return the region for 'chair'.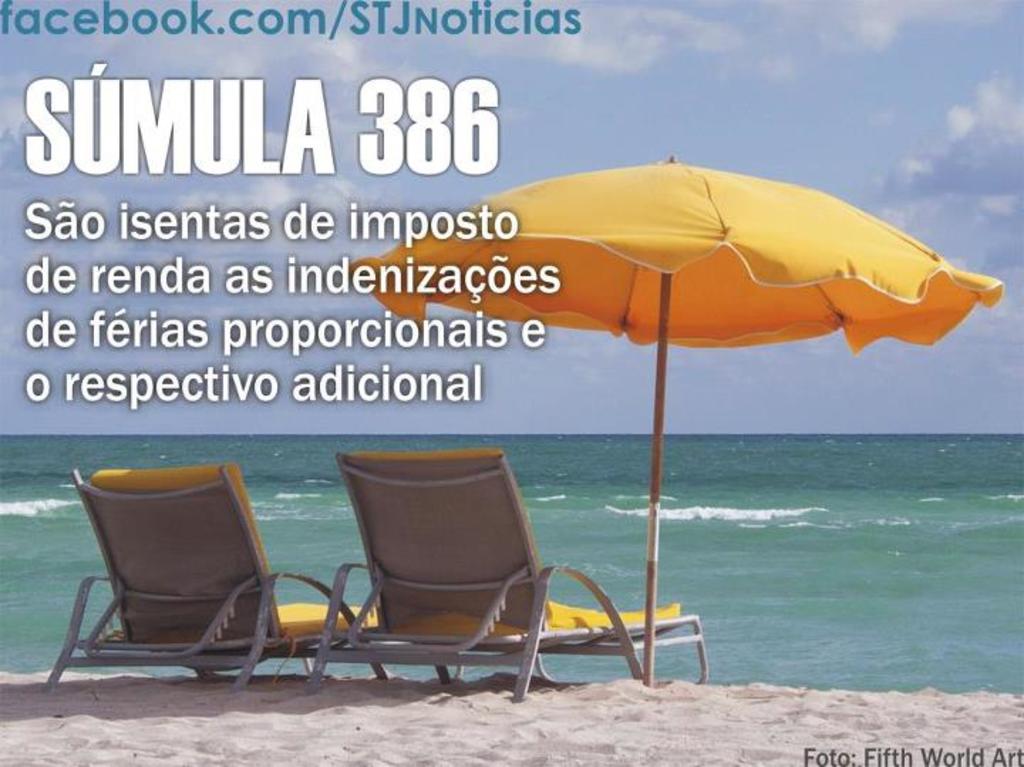
307/450/707/696.
